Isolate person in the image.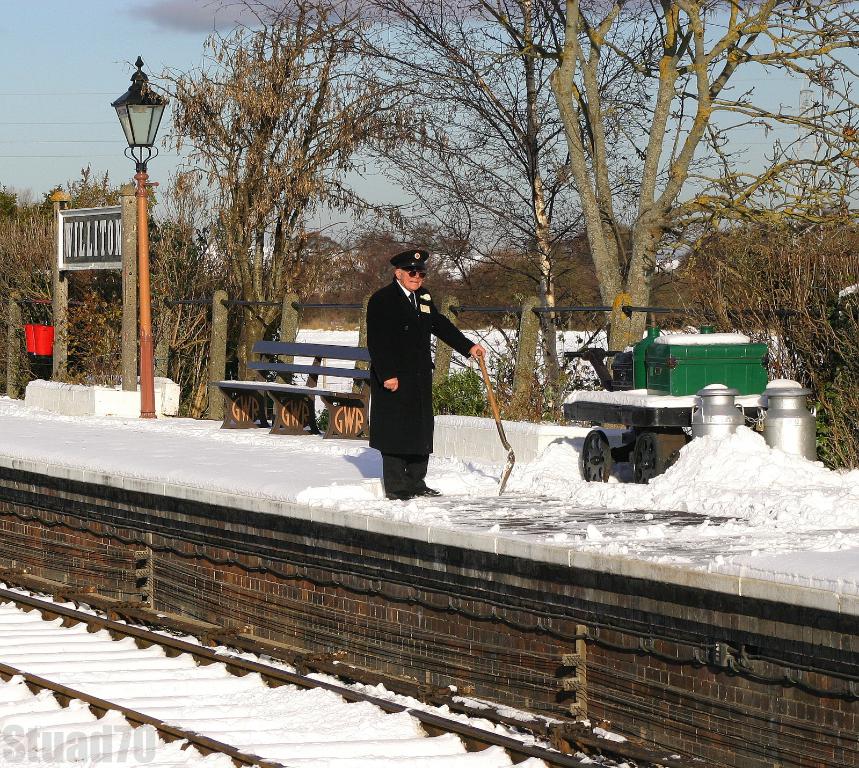
Isolated region: BBox(366, 251, 485, 502).
